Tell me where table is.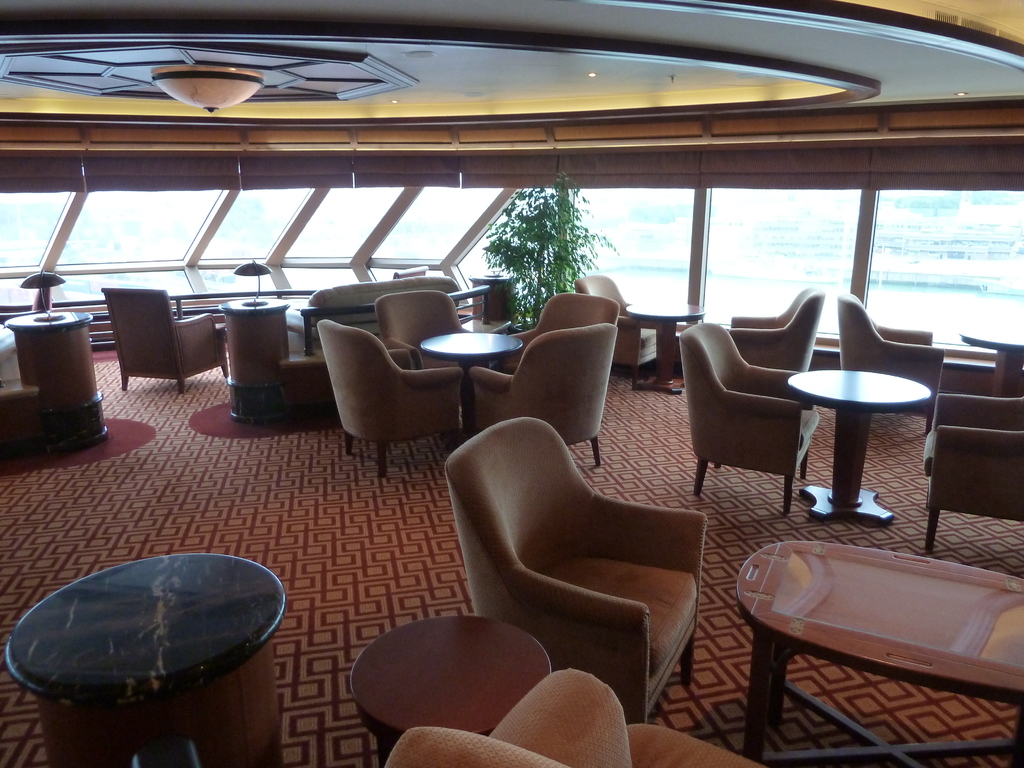
table is at BBox(624, 300, 708, 393).
